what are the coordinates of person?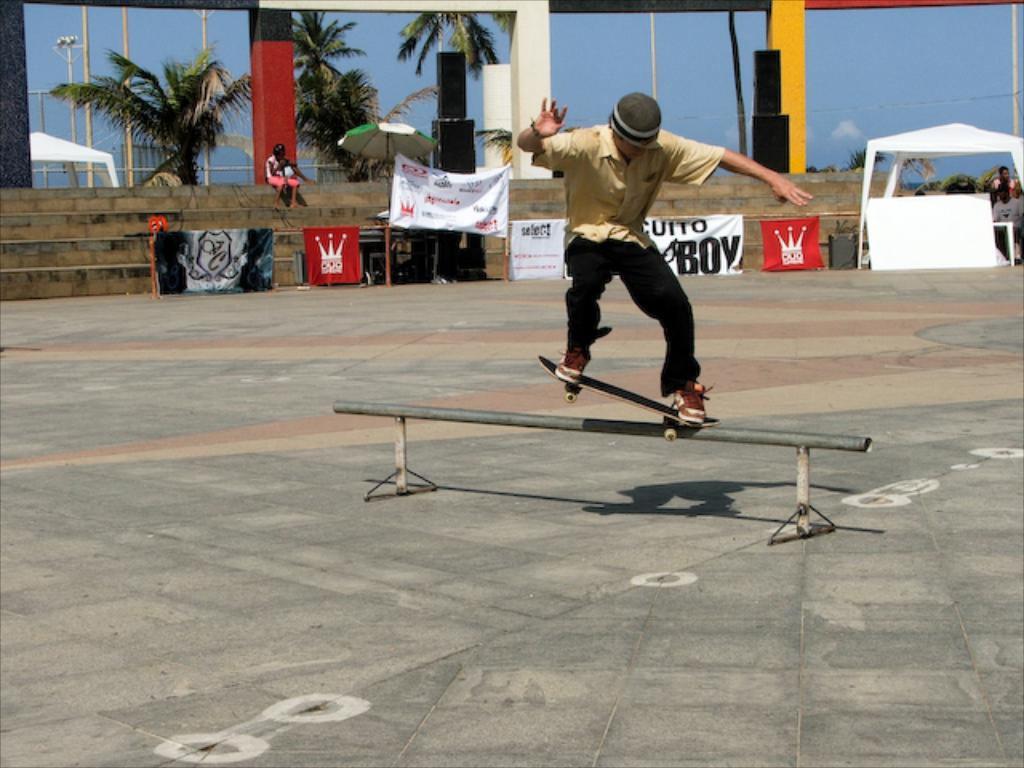
<box>258,136,309,218</box>.
